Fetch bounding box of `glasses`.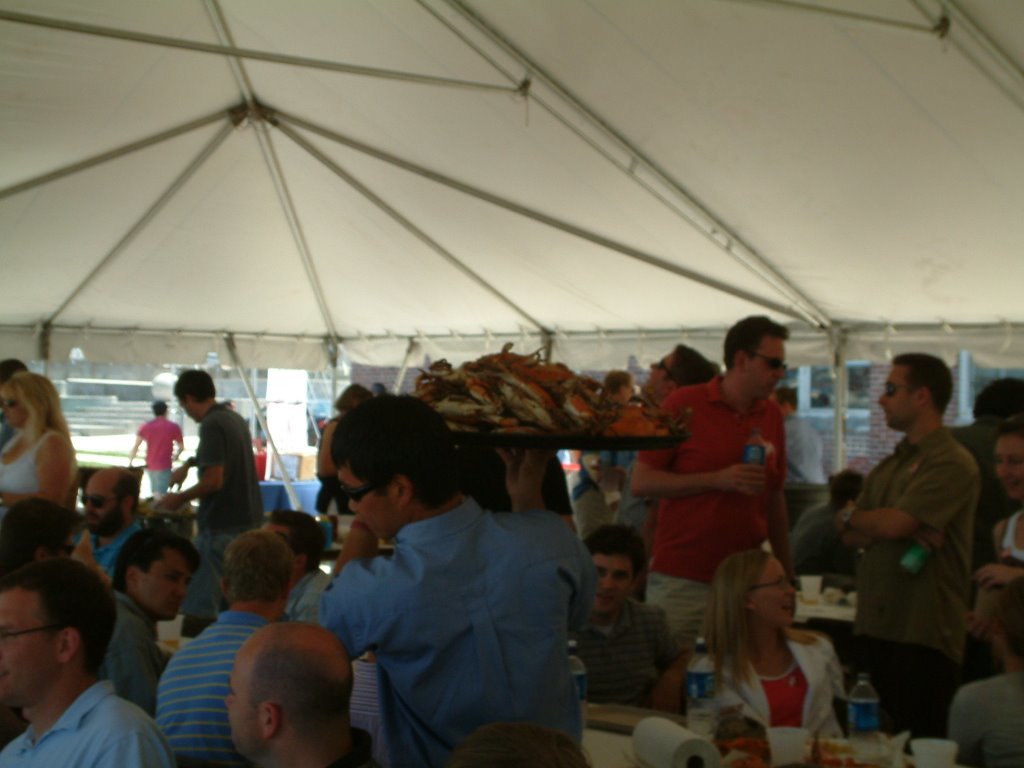
Bbox: [left=339, top=480, right=374, bottom=504].
